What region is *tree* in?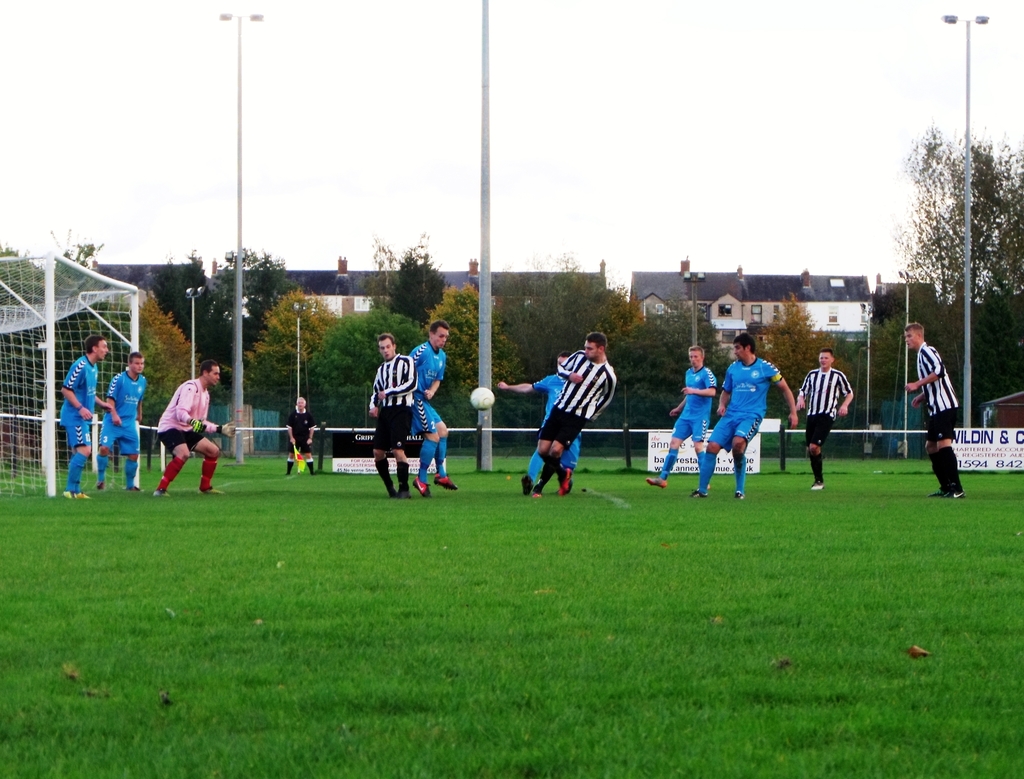
locate(423, 279, 529, 452).
